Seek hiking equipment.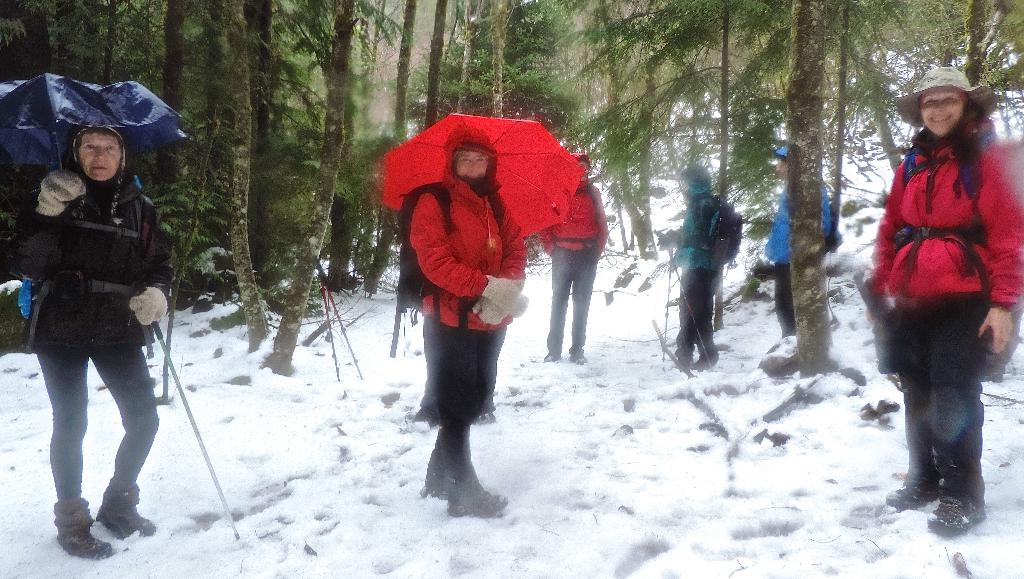
bbox=[659, 237, 672, 369].
